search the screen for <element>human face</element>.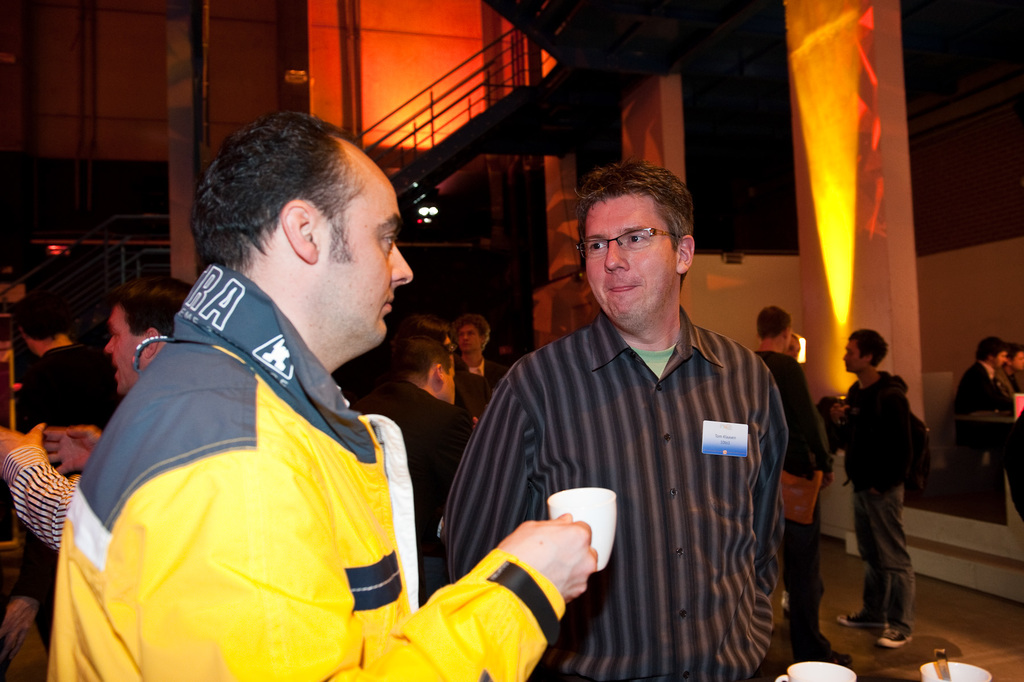
Found at region(1013, 347, 1023, 372).
